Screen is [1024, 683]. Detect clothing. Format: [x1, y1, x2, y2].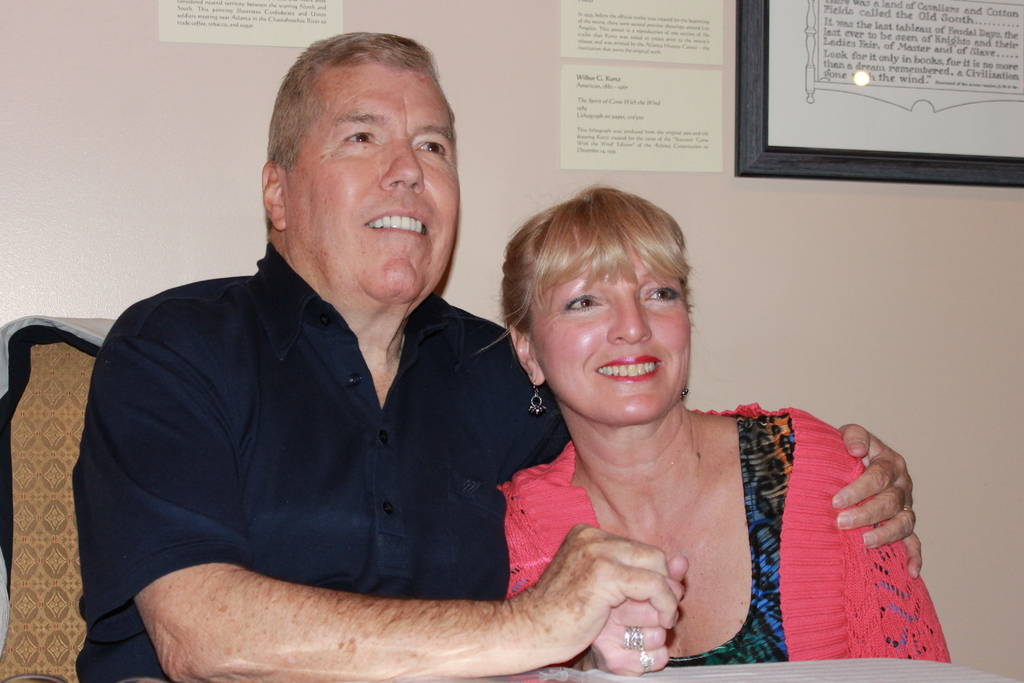
[72, 247, 571, 680].
